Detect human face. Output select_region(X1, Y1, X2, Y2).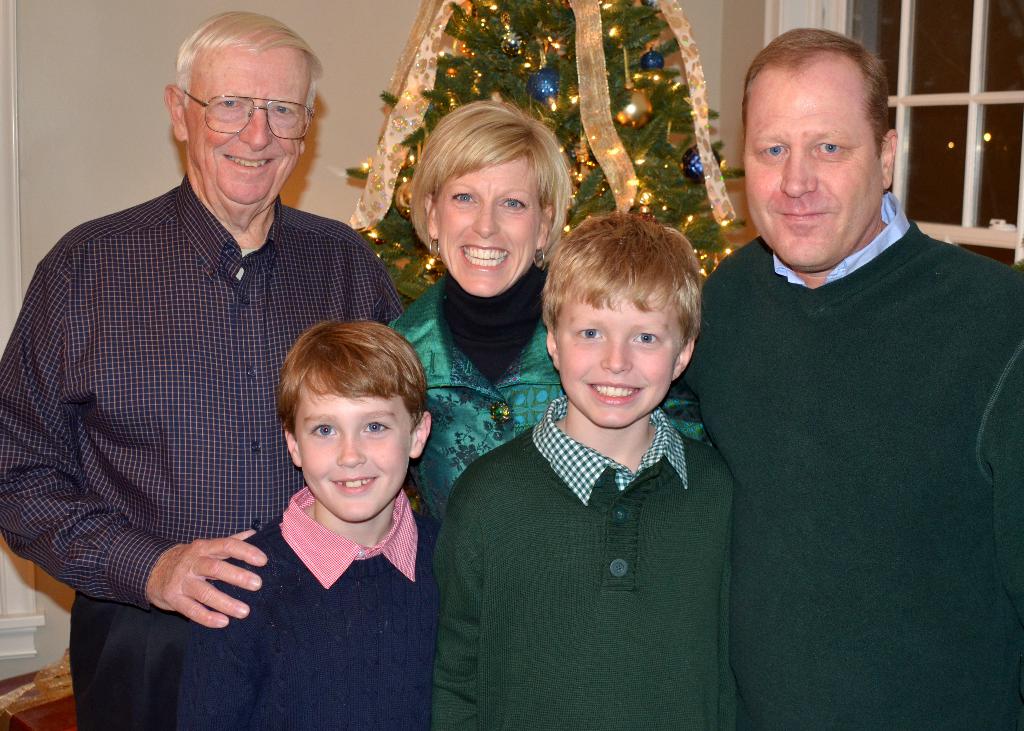
select_region(177, 49, 315, 220).
